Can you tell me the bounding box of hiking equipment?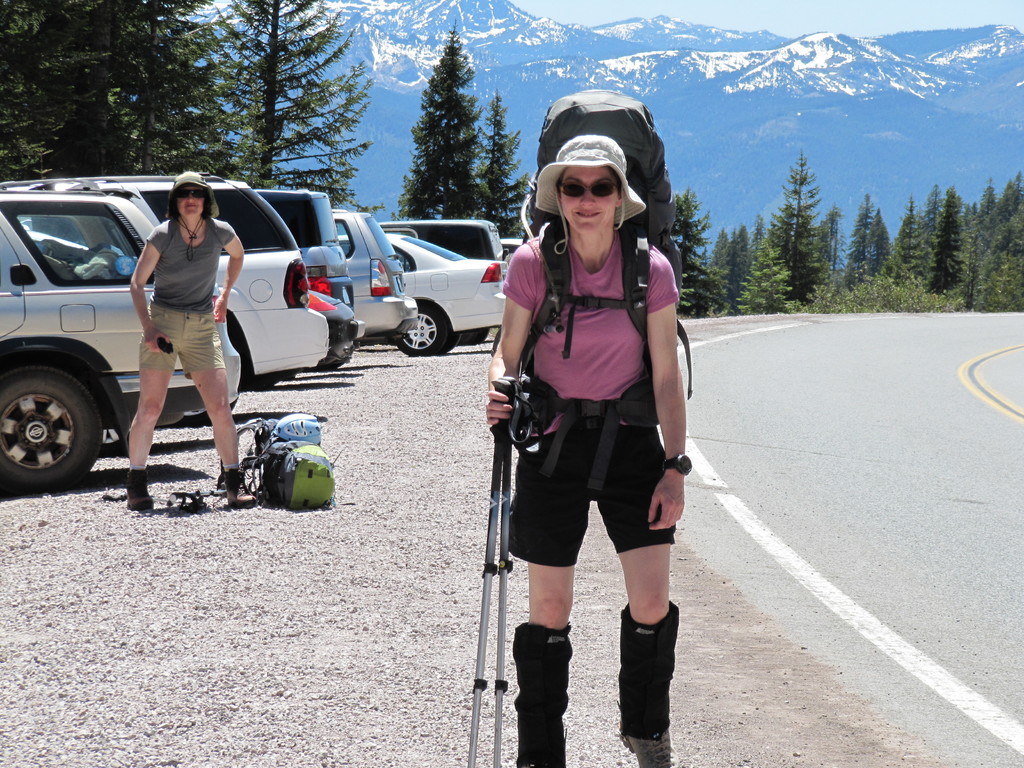
x1=461 y1=376 x2=511 y2=767.
